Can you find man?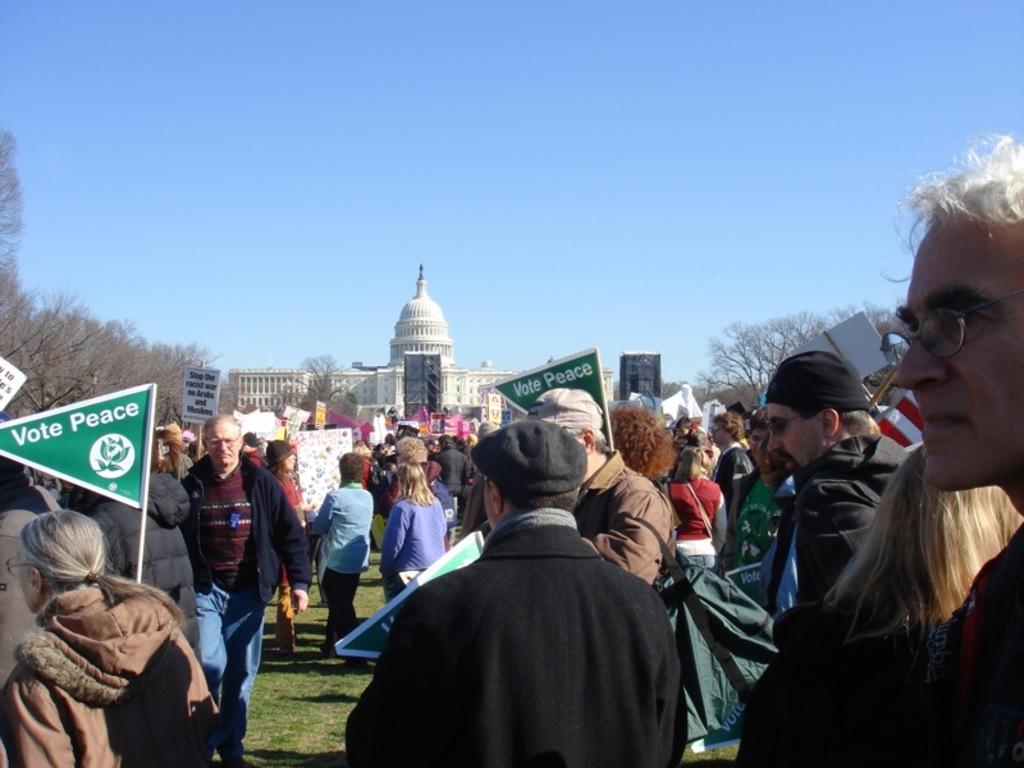
Yes, bounding box: <bbox>876, 128, 1023, 767</bbox>.
